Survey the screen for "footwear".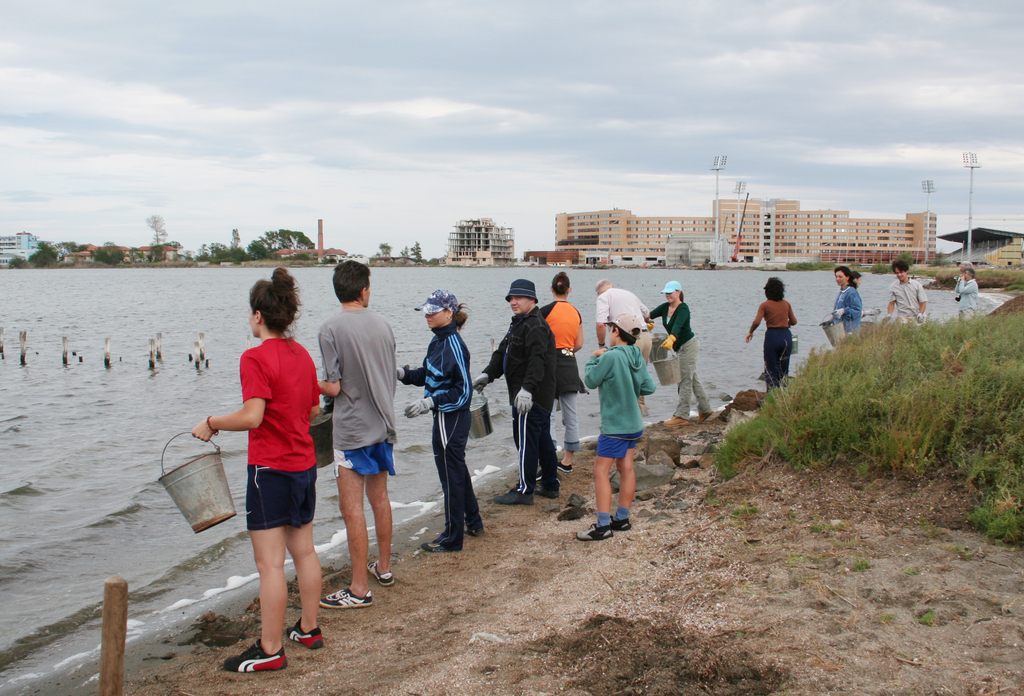
Survey found: BBox(557, 458, 572, 470).
